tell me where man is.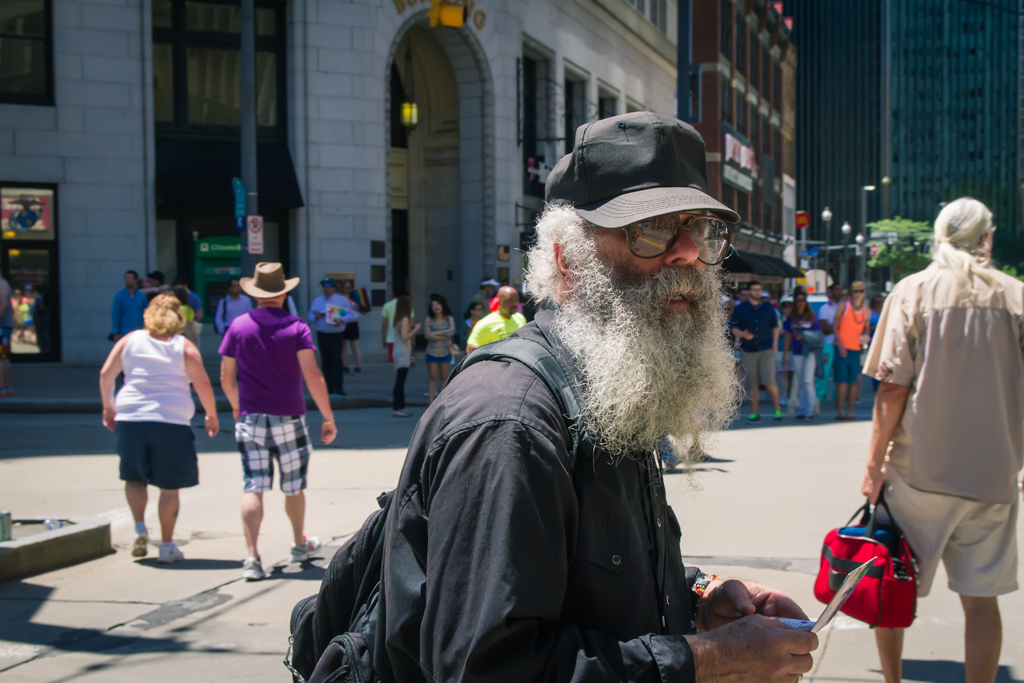
man is at (465, 283, 529, 349).
